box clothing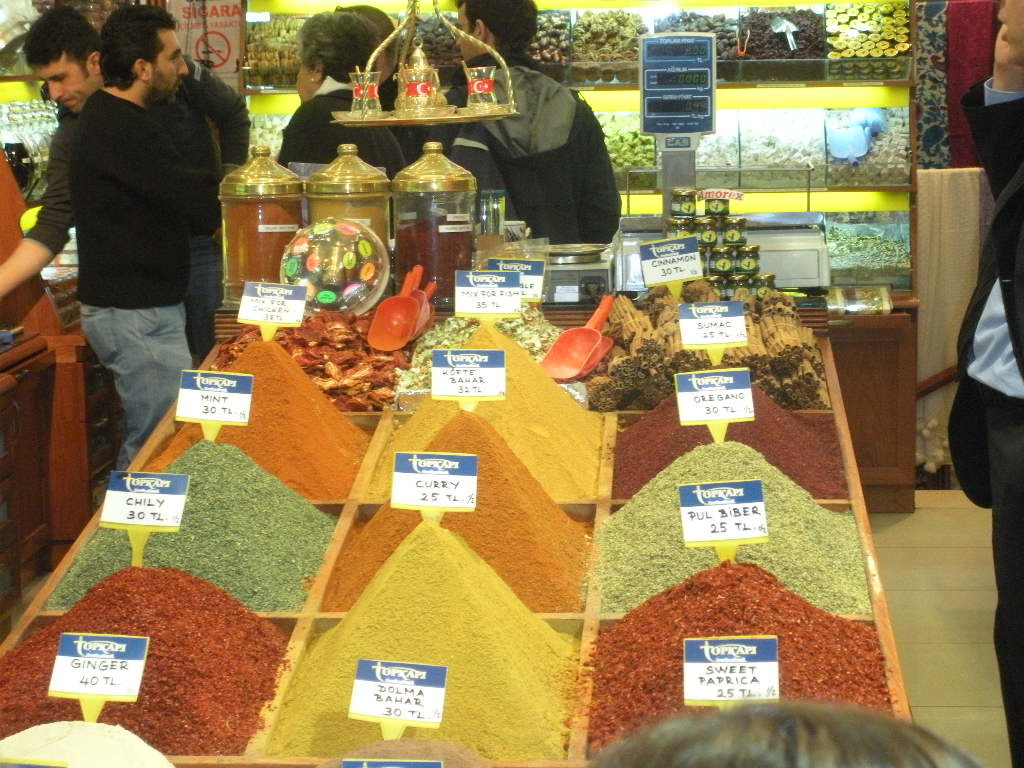
458, 41, 634, 248
